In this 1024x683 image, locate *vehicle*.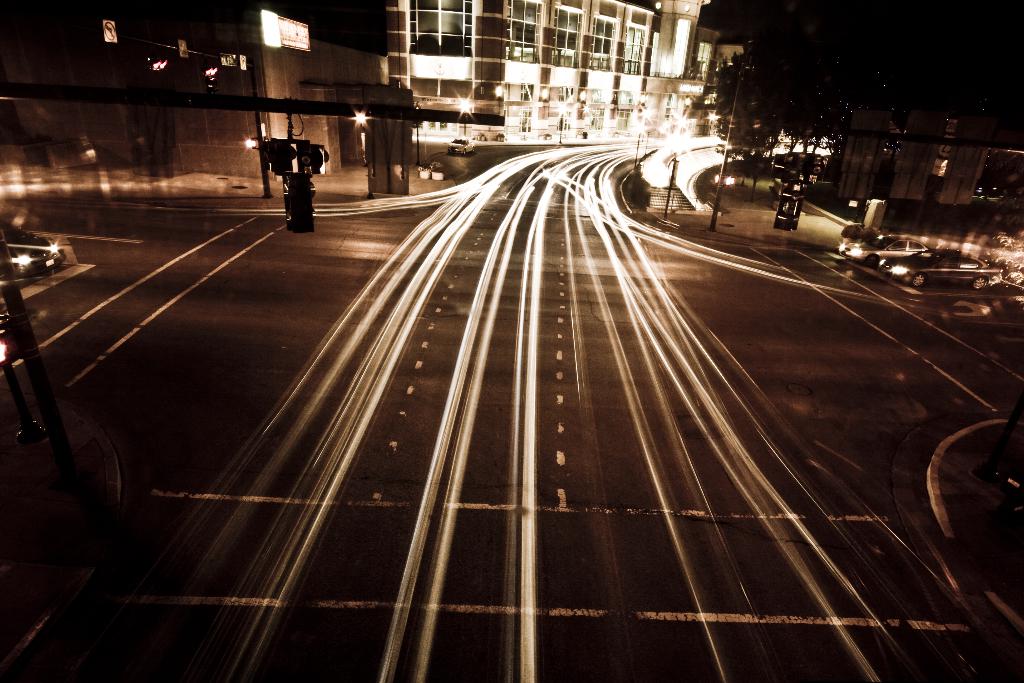
Bounding box: 0, 218, 66, 281.
